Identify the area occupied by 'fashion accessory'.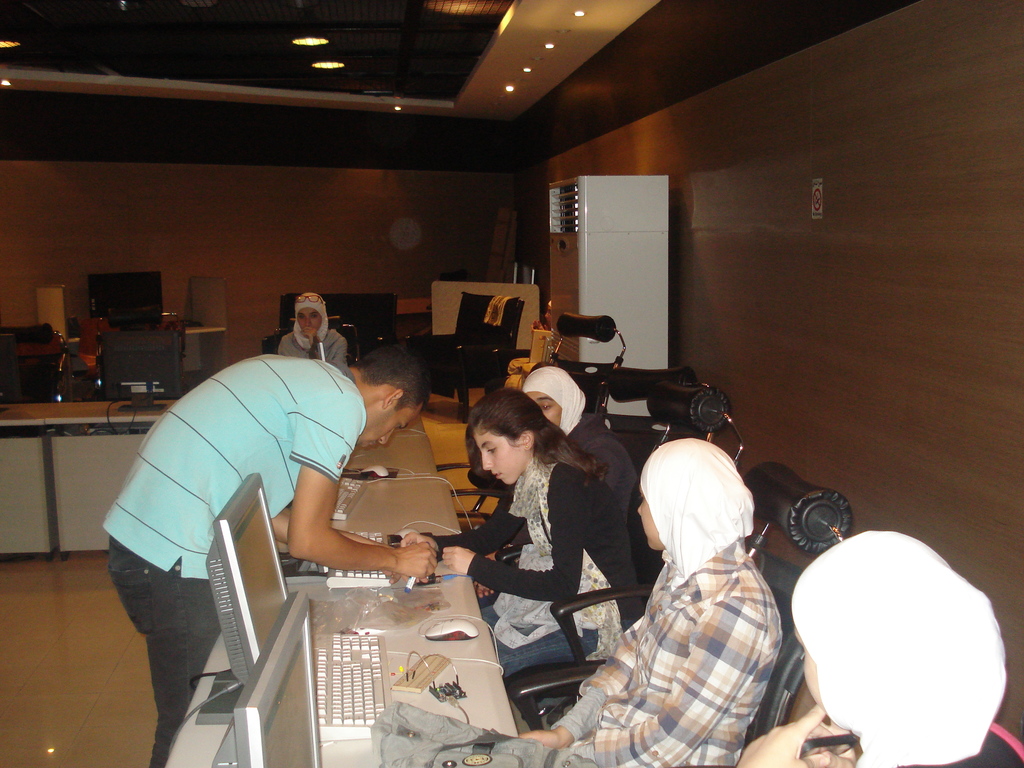
Area: select_region(293, 290, 330, 351).
